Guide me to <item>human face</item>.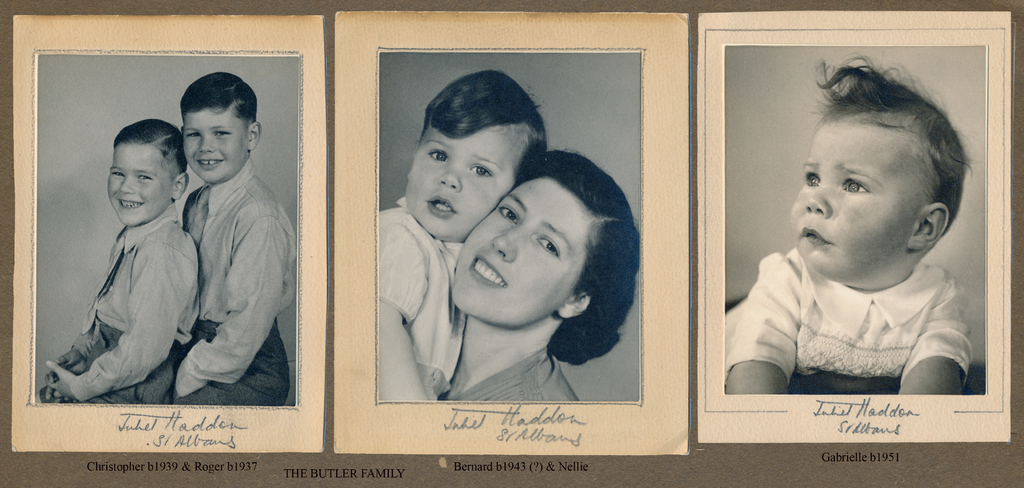
Guidance: left=108, top=144, right=168, bottom=223.
